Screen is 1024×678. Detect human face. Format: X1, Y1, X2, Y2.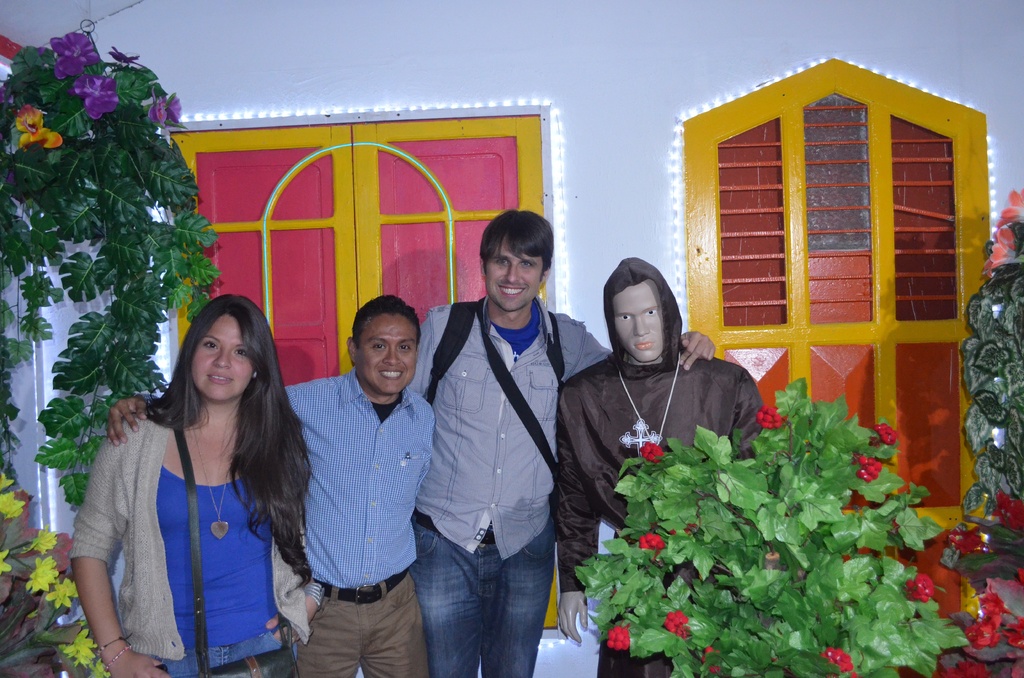
484, 230, 545, 312.
